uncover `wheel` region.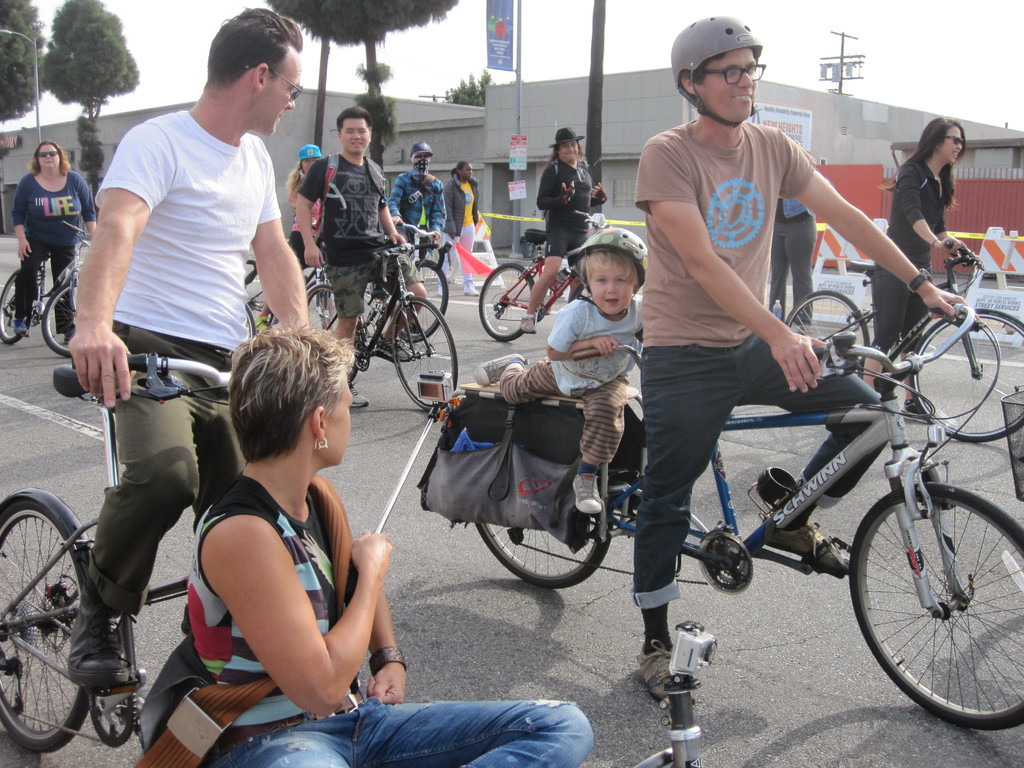
Uncovered: [849,480,1023,730].
